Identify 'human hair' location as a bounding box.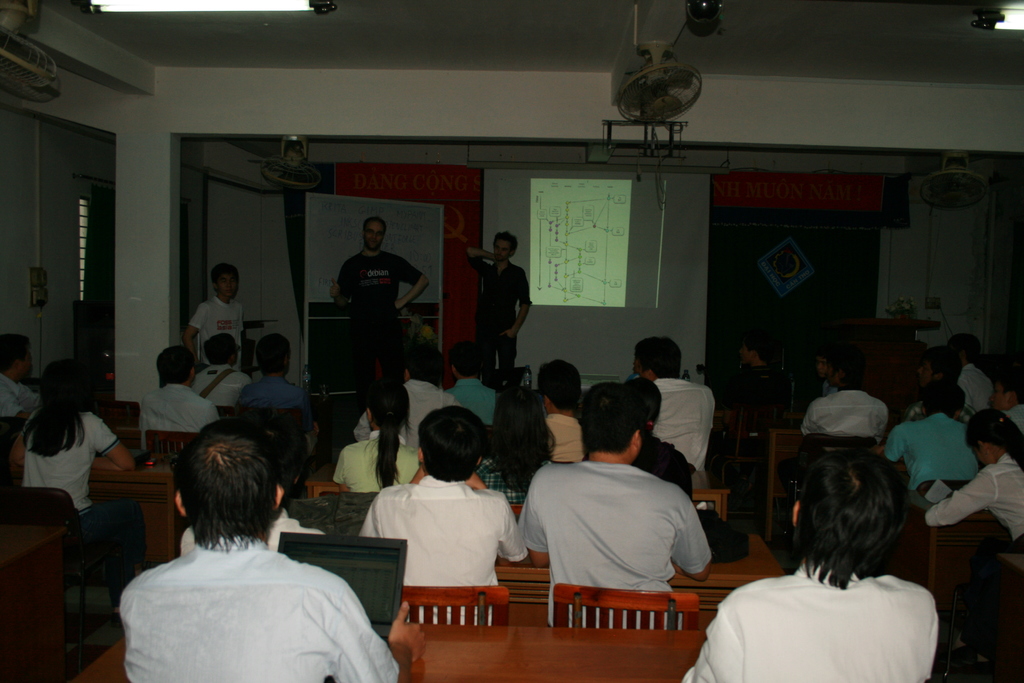
region(630, 336, 682, 383).
